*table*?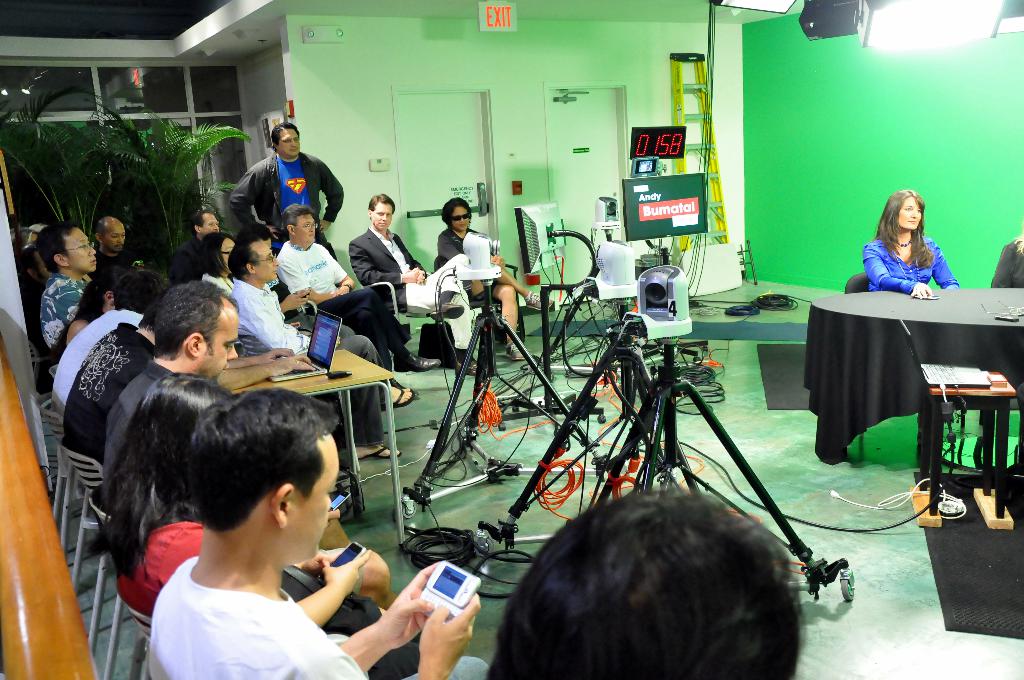
791/288/1018/483
